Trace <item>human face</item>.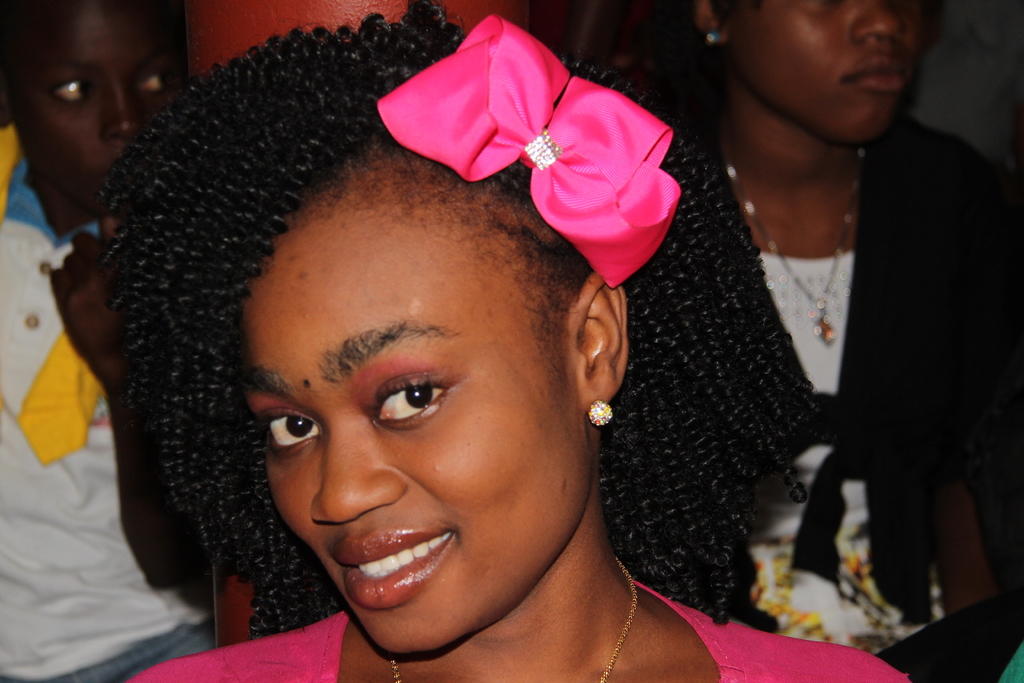
Traced to (left=714, top=0, right=919, bottom=138).
